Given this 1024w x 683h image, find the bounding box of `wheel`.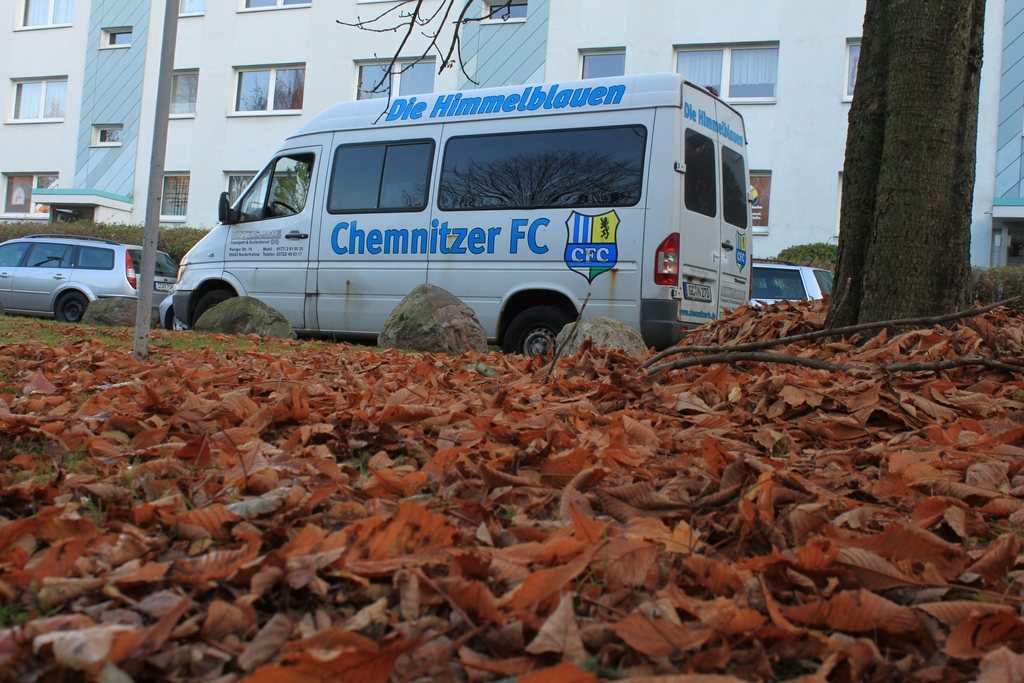
<region>52, 286, 85, 322</region>.
